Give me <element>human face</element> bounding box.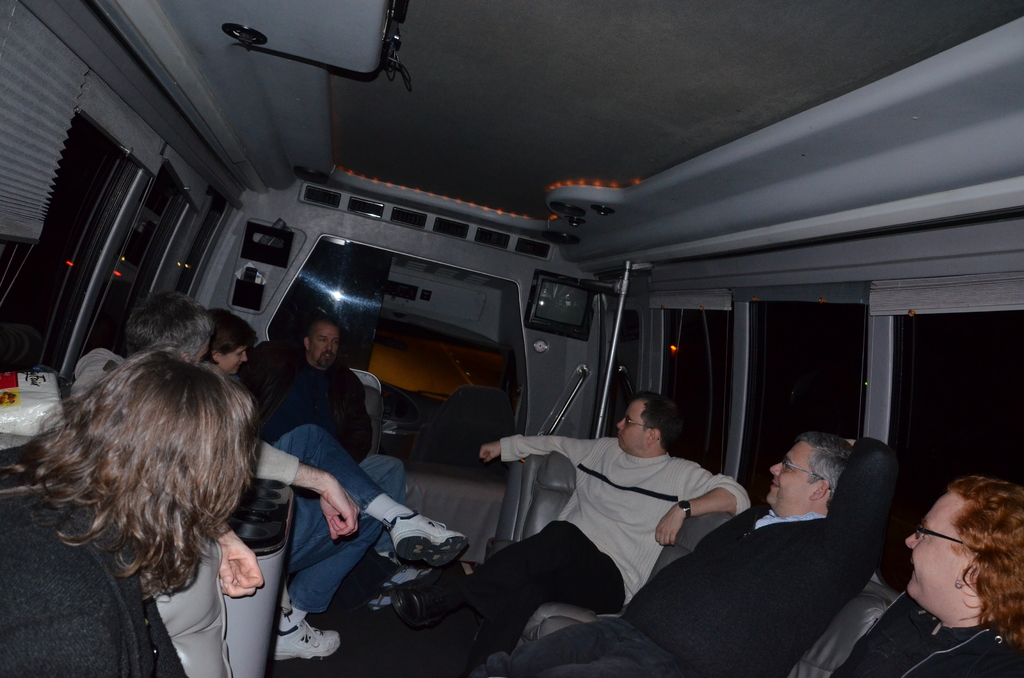
select_region(908, 497, 972, 608).
